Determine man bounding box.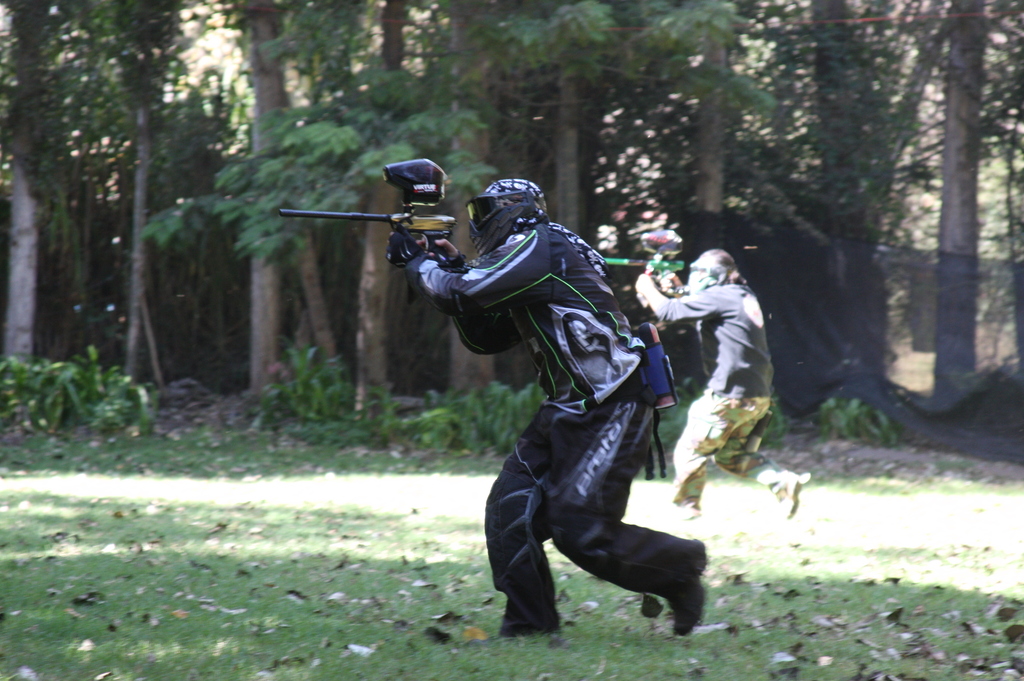
Determined: pyautogui.locateOnScreen(348, 170, 724, 653).
